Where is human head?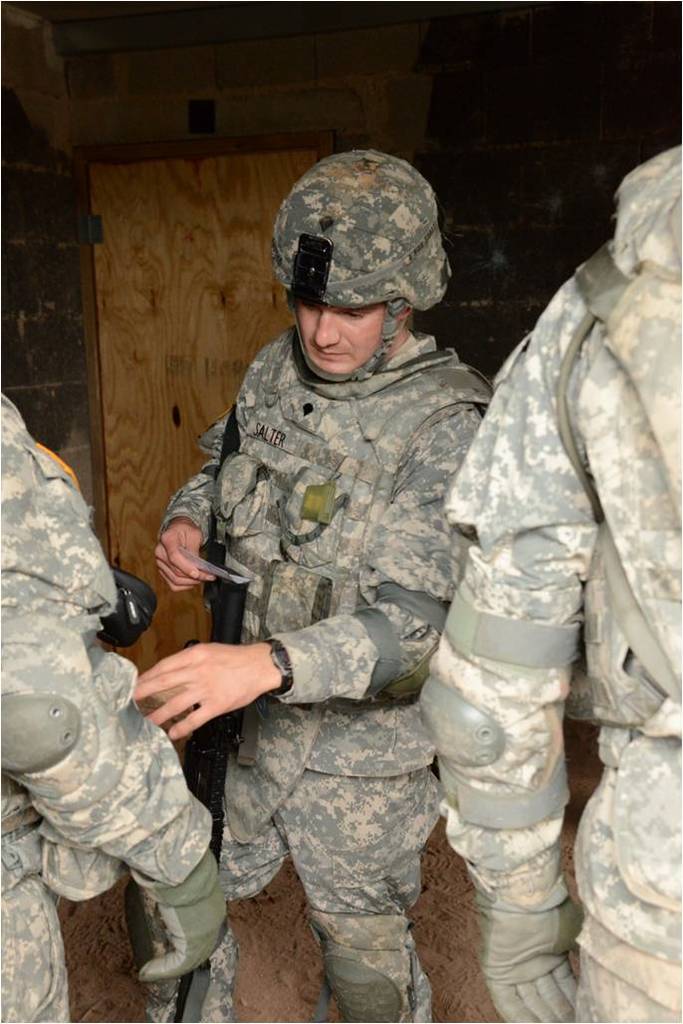
[left=270, top=152, right=457, bottom=386].
